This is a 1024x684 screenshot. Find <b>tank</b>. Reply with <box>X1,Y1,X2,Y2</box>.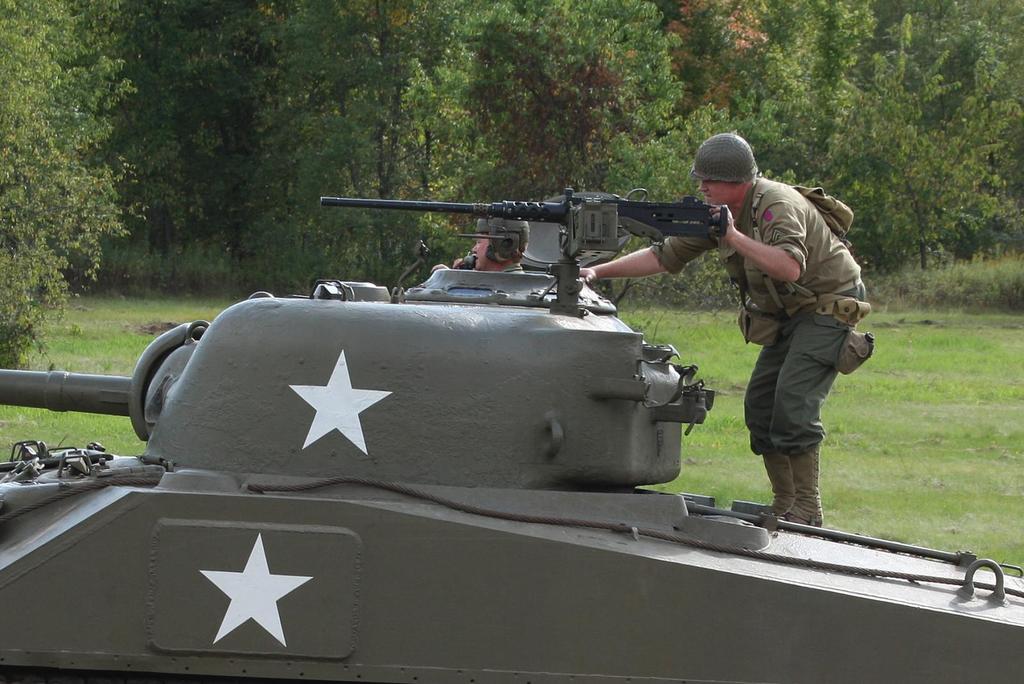
<box>0,186,1023,683</box>.
